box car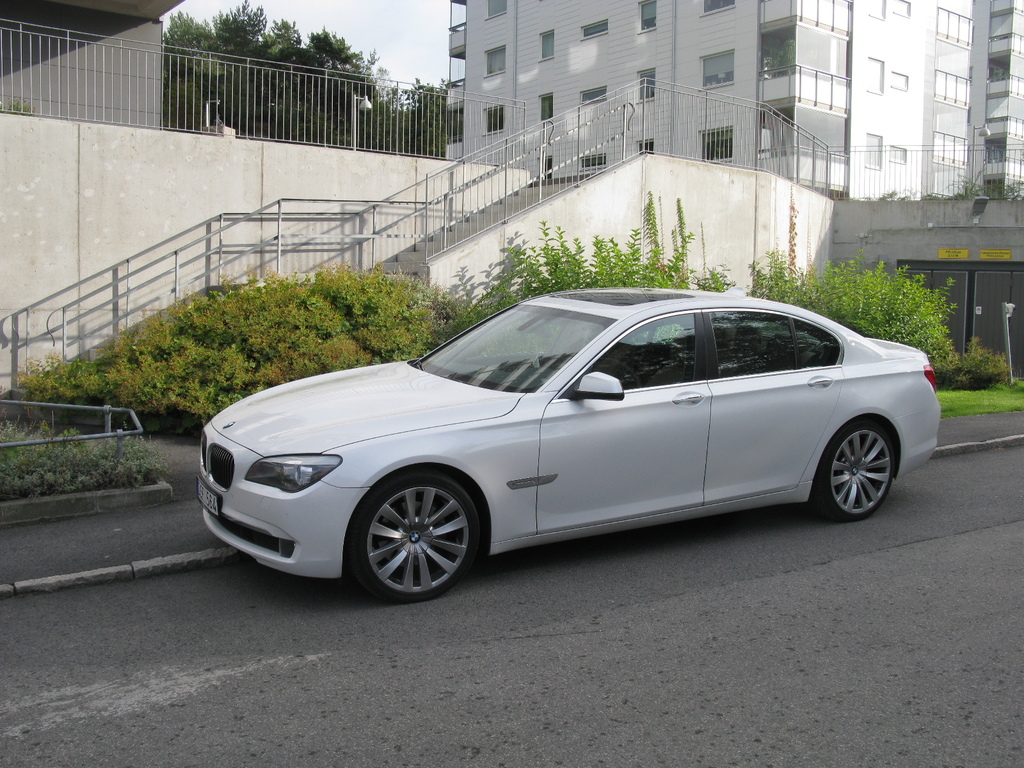
<region>185, 291, 944, 605</region>
